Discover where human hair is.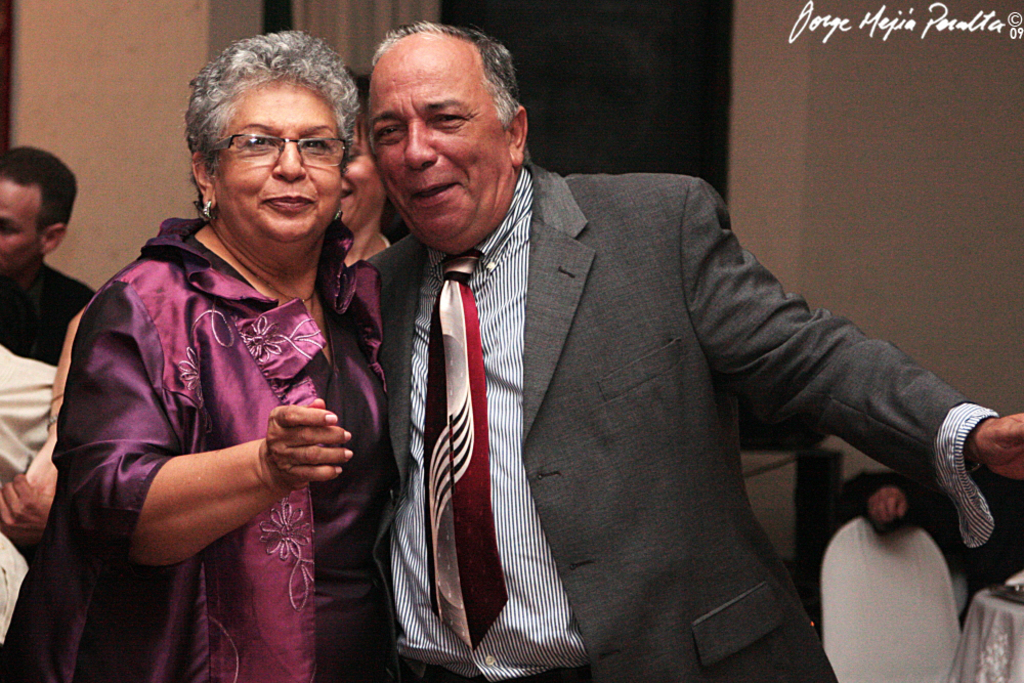
Discovered at left=352, top=70, right=374, bottom=110.
